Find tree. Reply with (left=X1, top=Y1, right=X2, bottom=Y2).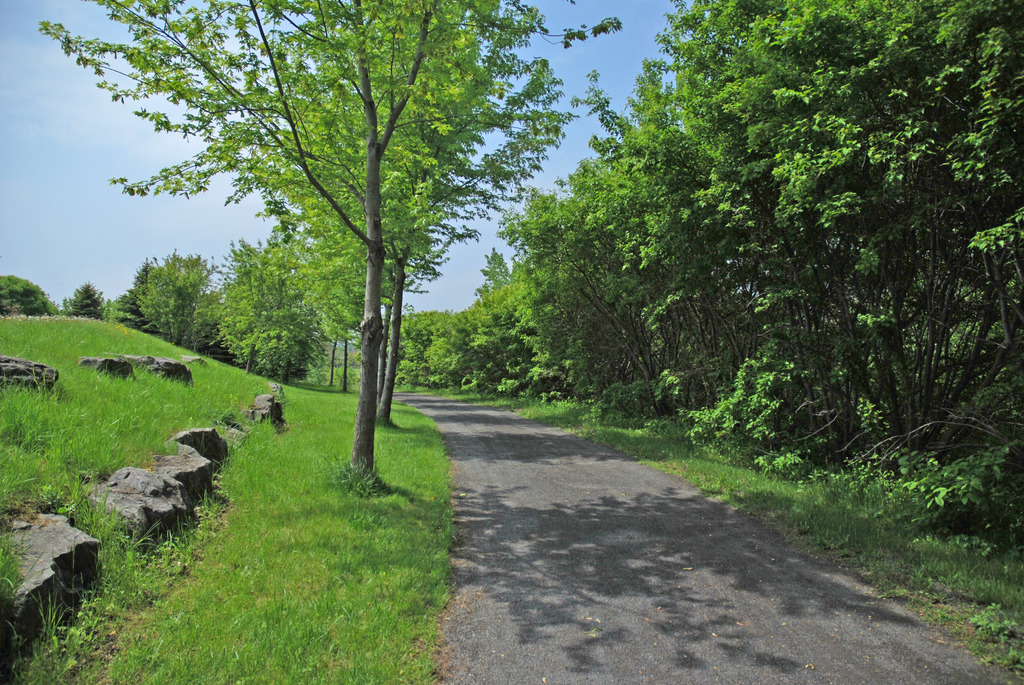
(left=115, top=254, right=154, bottom=335).
